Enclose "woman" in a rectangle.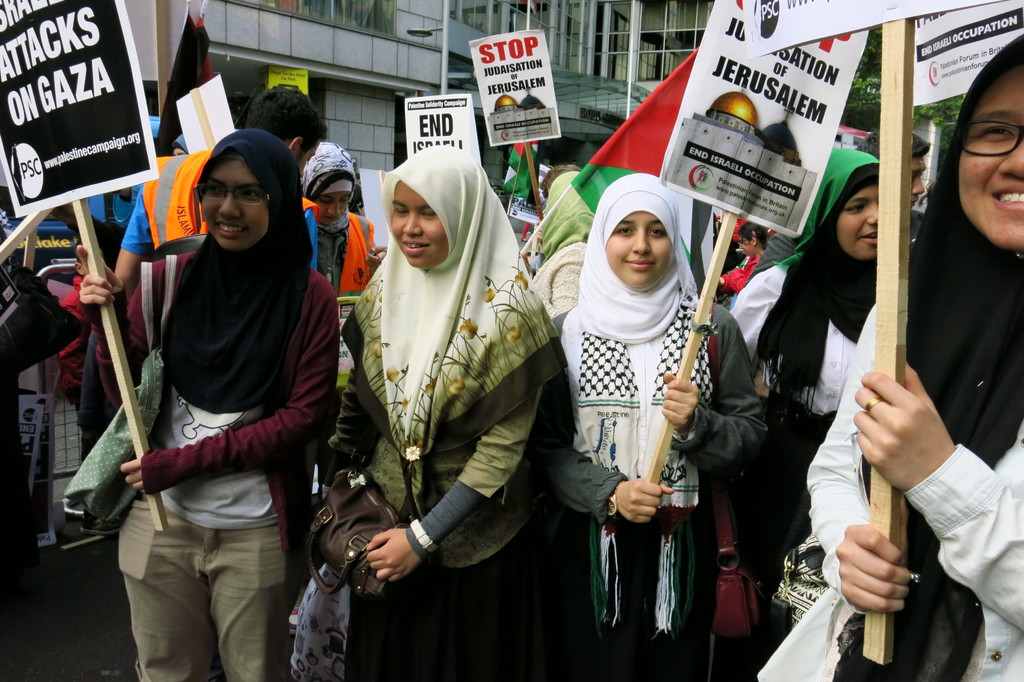
select_region(755, 31, 1023, 681).
